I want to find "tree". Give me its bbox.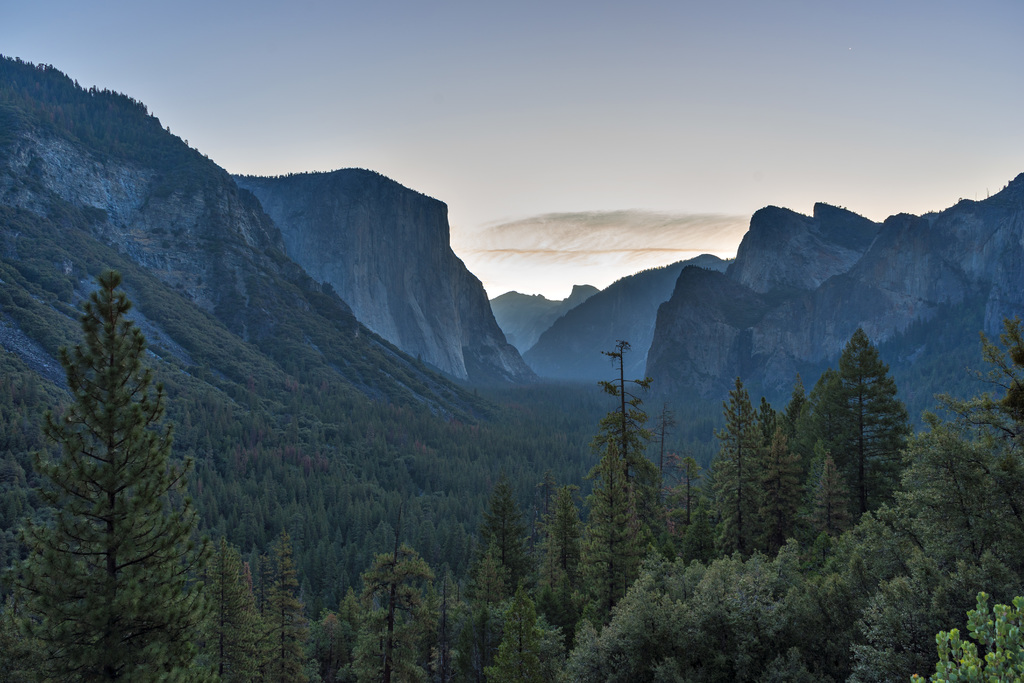
crop(787, 381, 806, 432).
